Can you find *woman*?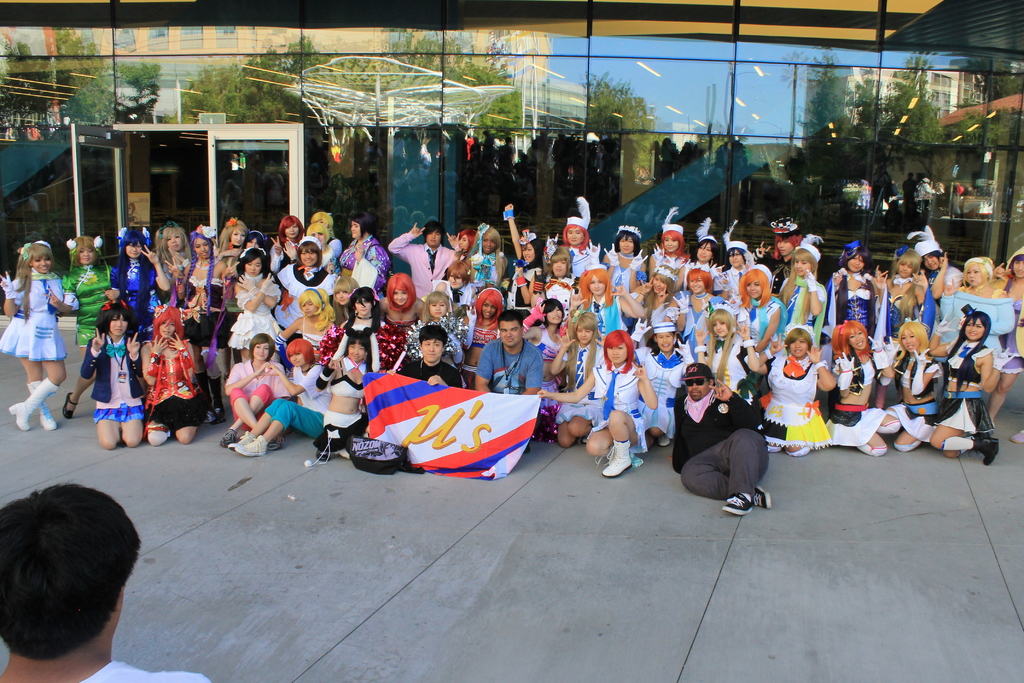
Yes, bounding box: <box>223,217,252,251</box>.
